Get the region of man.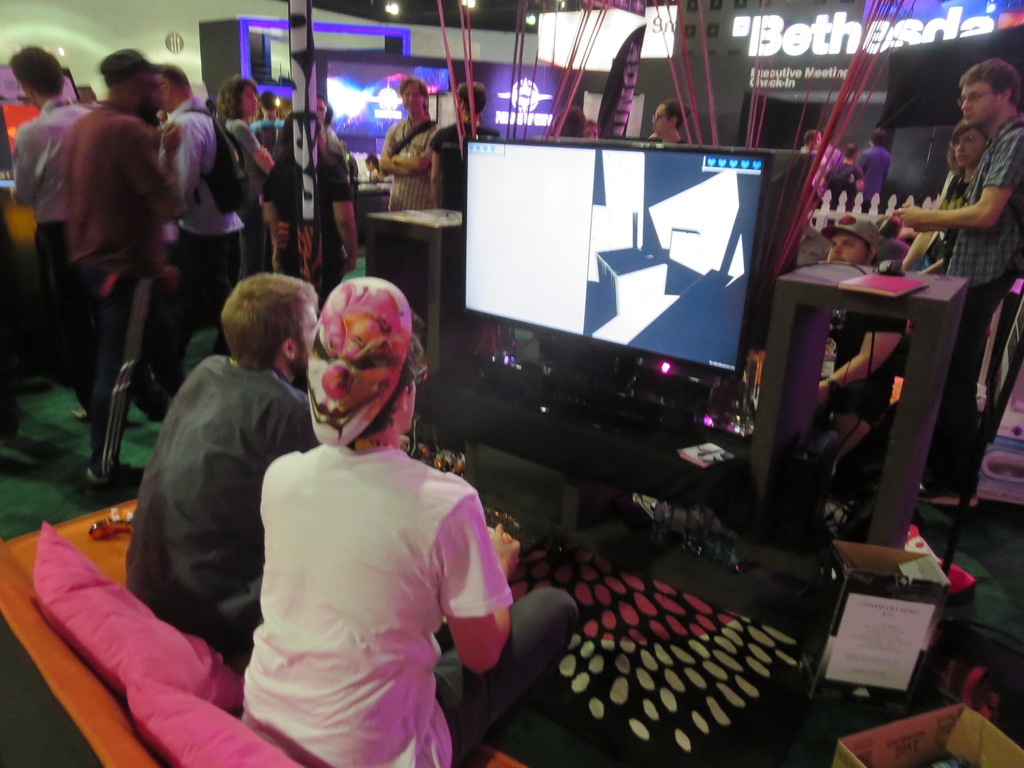
<region>822, 143, 862, 205</region>.
